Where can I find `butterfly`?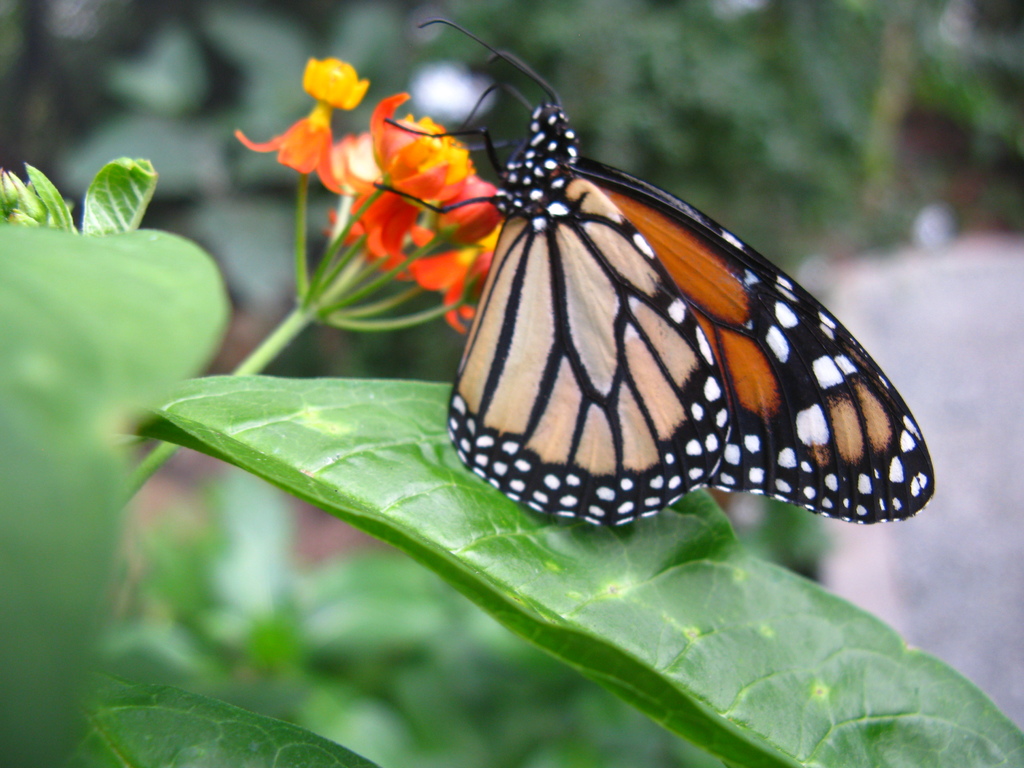
You can find it at 373:17:936:529.
